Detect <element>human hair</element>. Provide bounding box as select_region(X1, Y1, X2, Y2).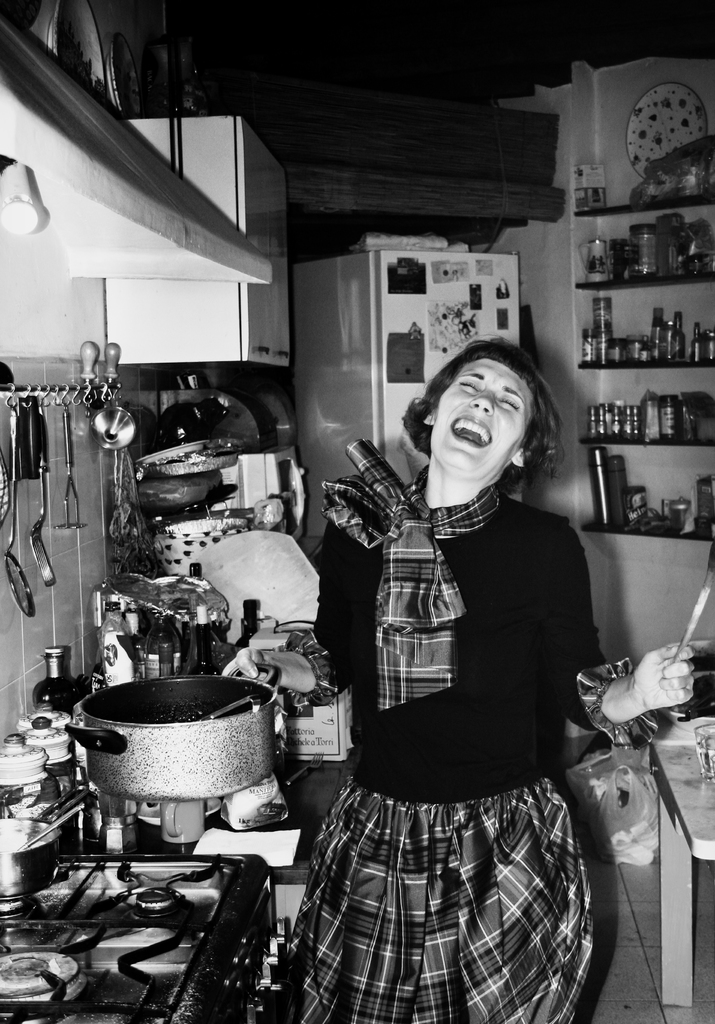
select_region(425, 341, 557, 485).
